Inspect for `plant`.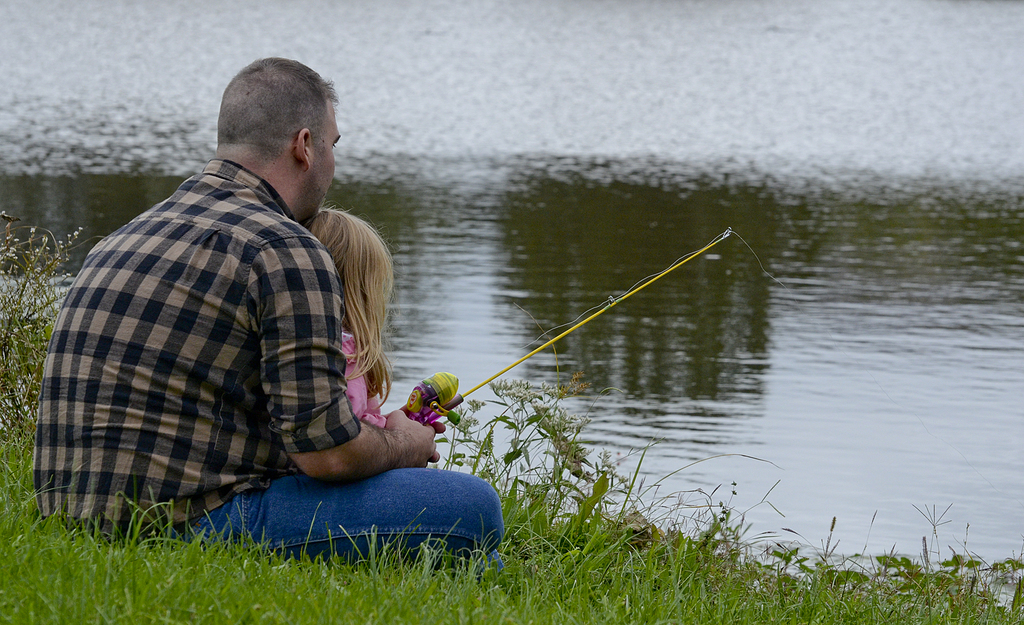
Inspection: <box>0,460,1023,624</box>.
